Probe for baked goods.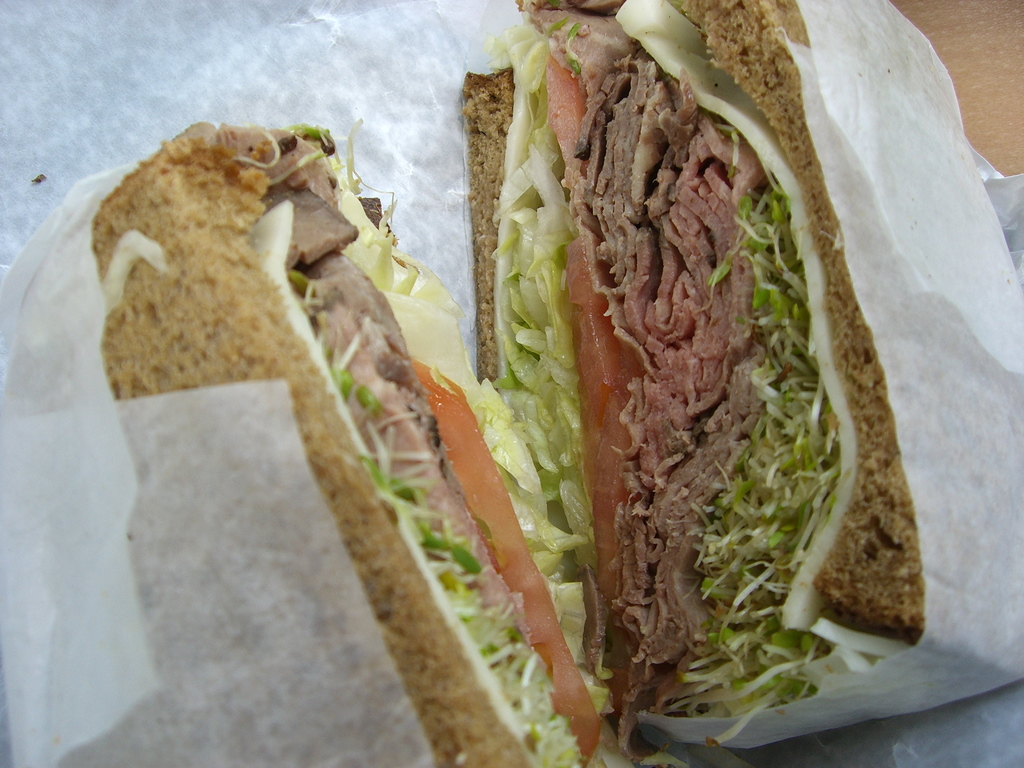
Probe result: locate(446, 0, 1023, 751).
